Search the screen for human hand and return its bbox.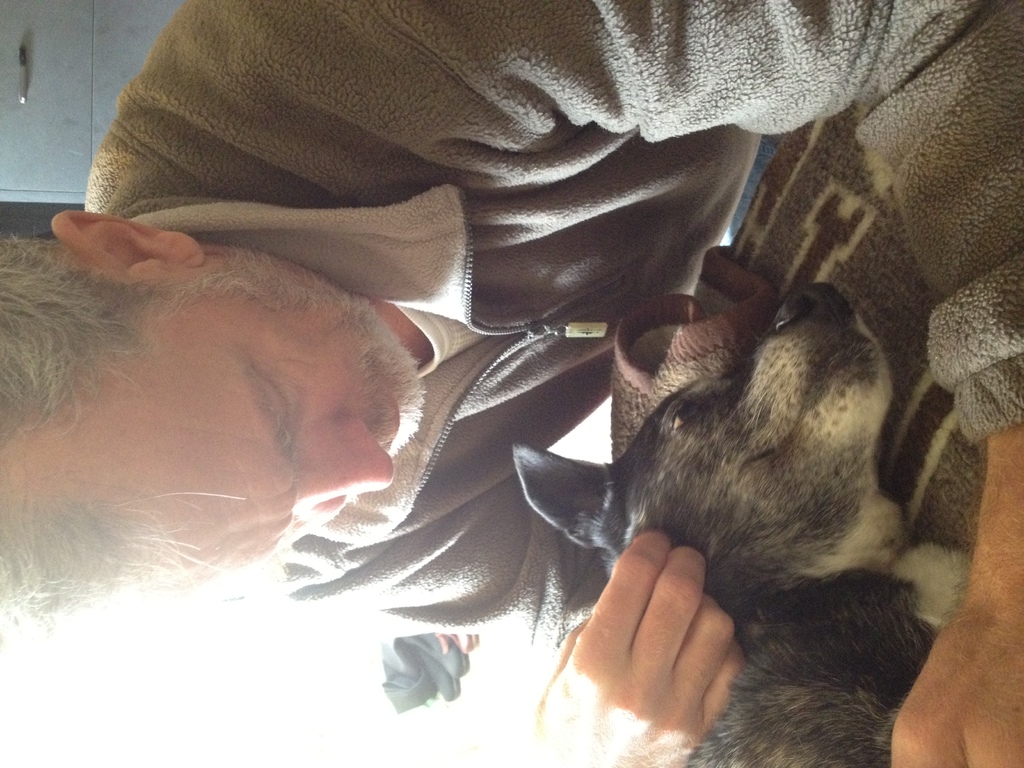
Found: Rect(553, 534, 780, 748).
